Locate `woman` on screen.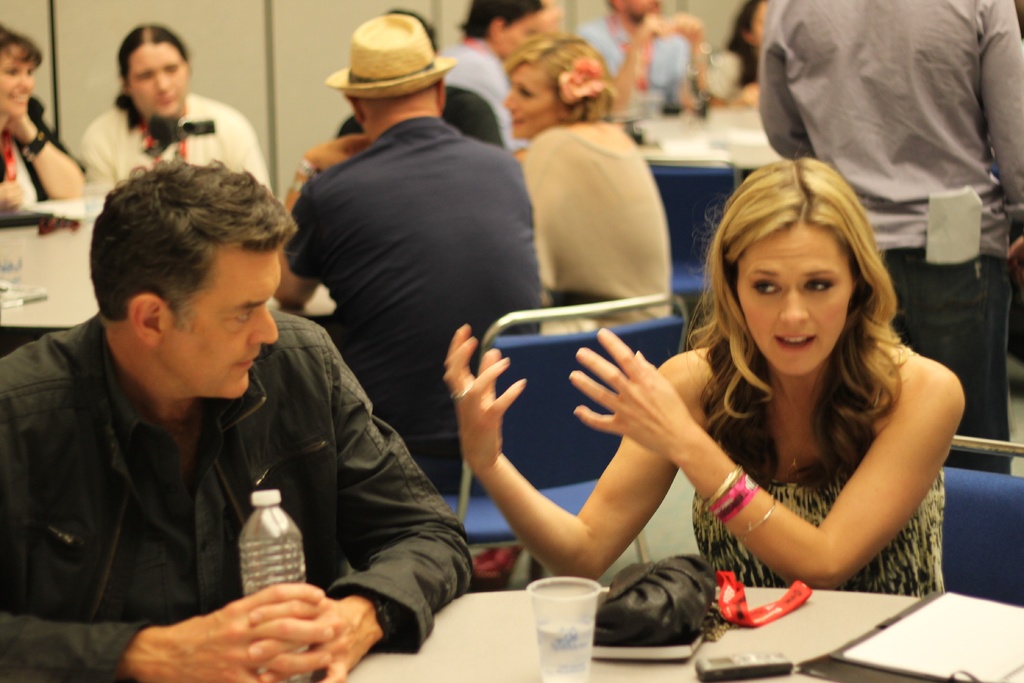
On screen at l=440, t=151, r=986, b=641.
